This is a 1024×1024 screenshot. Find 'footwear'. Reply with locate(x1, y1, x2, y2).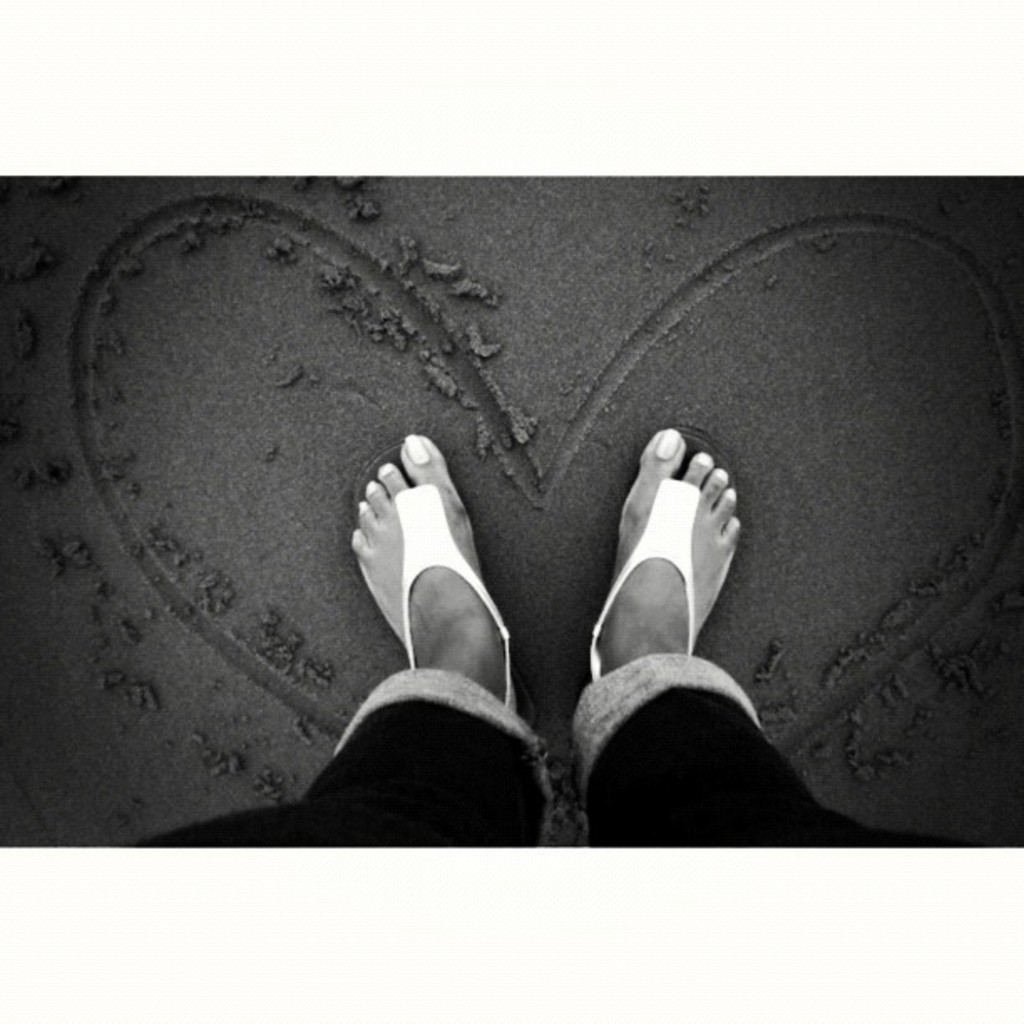
locate(351, 417, 539, 776).
